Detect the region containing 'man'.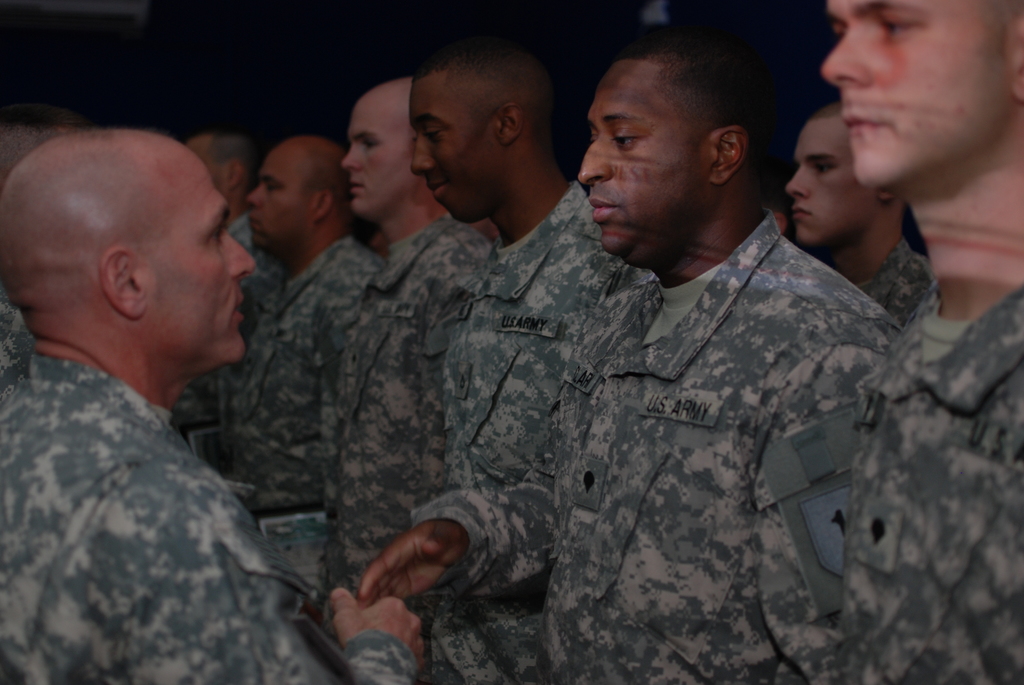
bbox(20, 91, 412, 684).
